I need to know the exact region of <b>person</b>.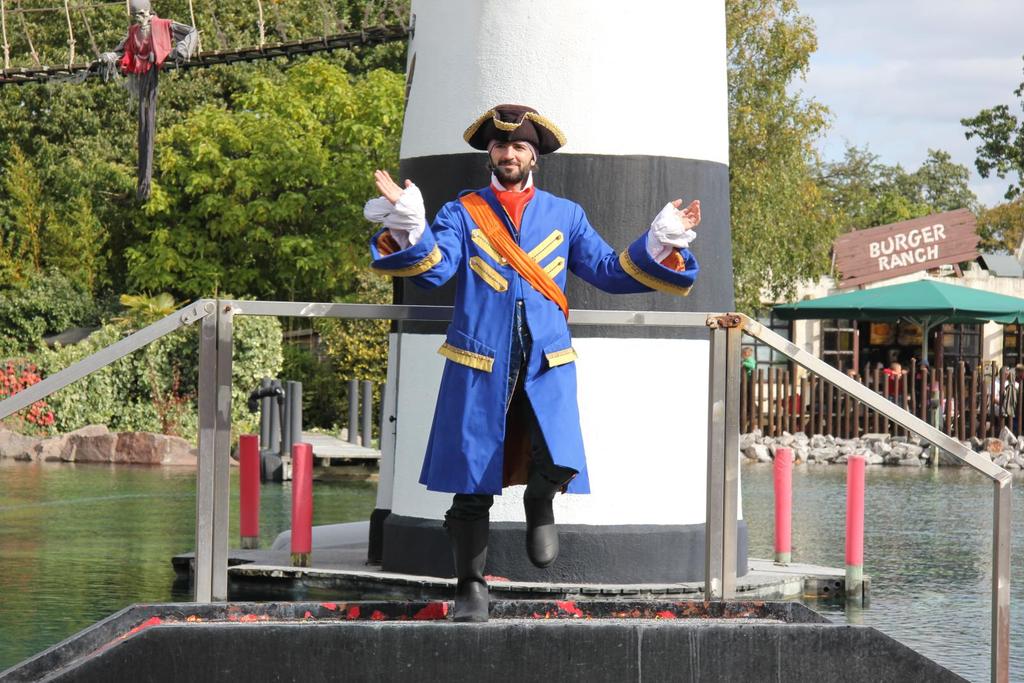
Region: (left=378, top=102, right=703, bottom=618).
